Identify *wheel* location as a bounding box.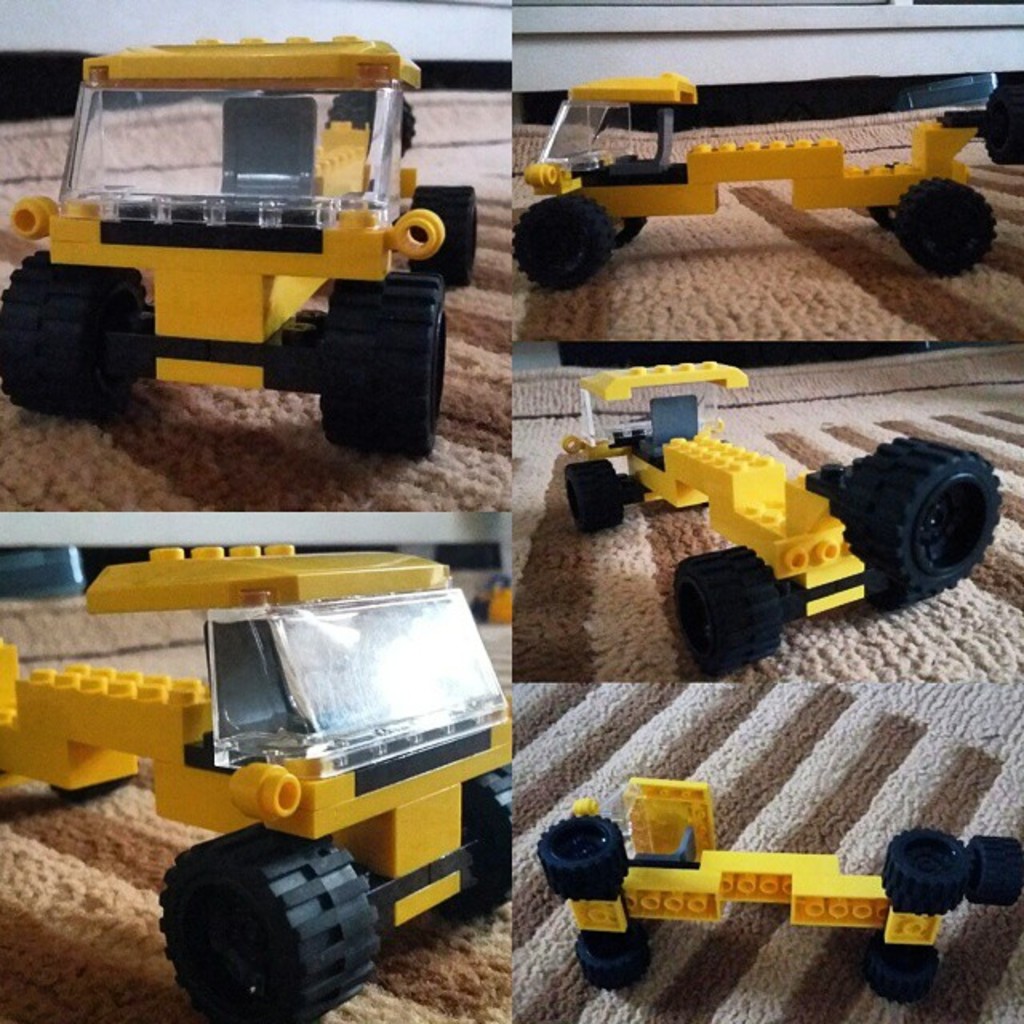
578, 931, 648, 986.
